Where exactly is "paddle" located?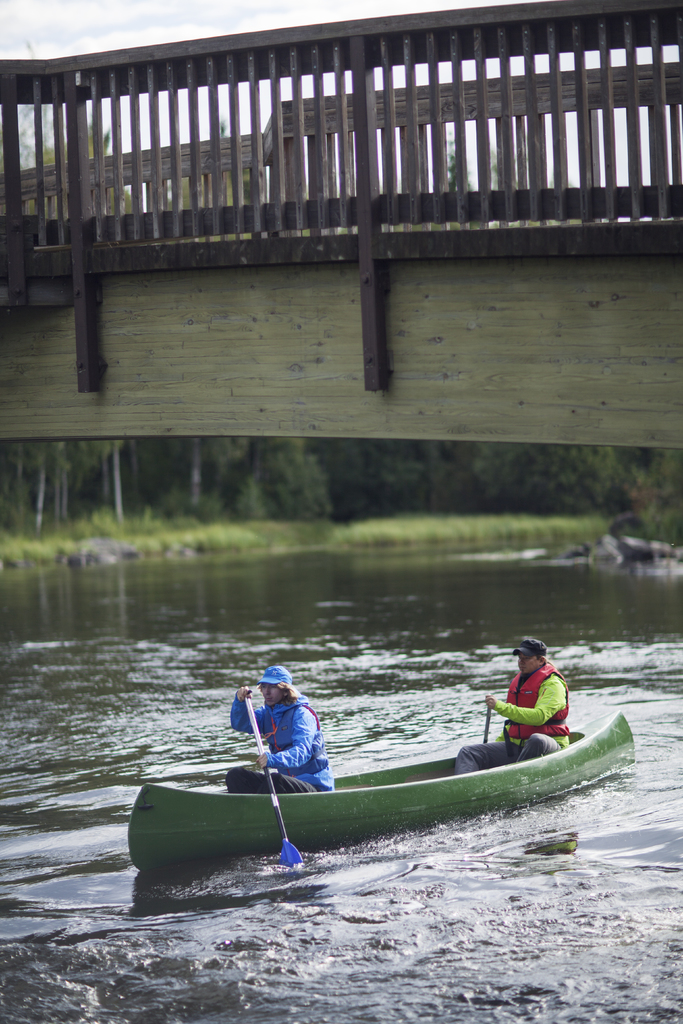
Its bounding box is box=[245, 696, 307, 872].
